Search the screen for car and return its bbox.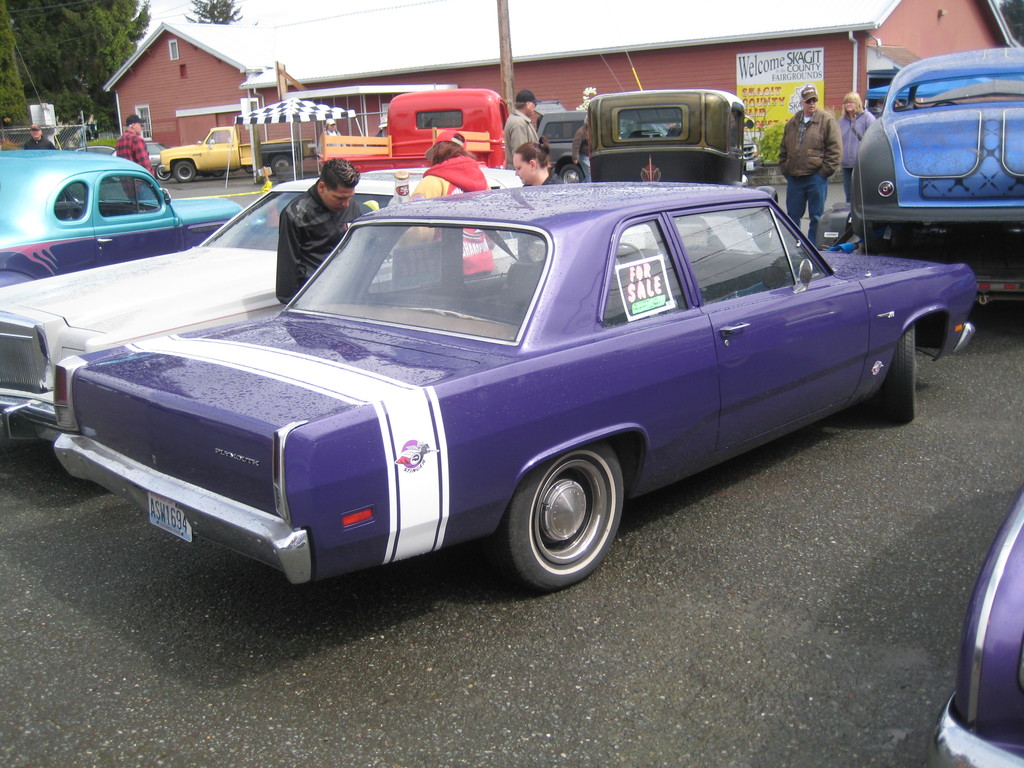
Found: x1=927, y1=490, x2=1023, y2=767.
